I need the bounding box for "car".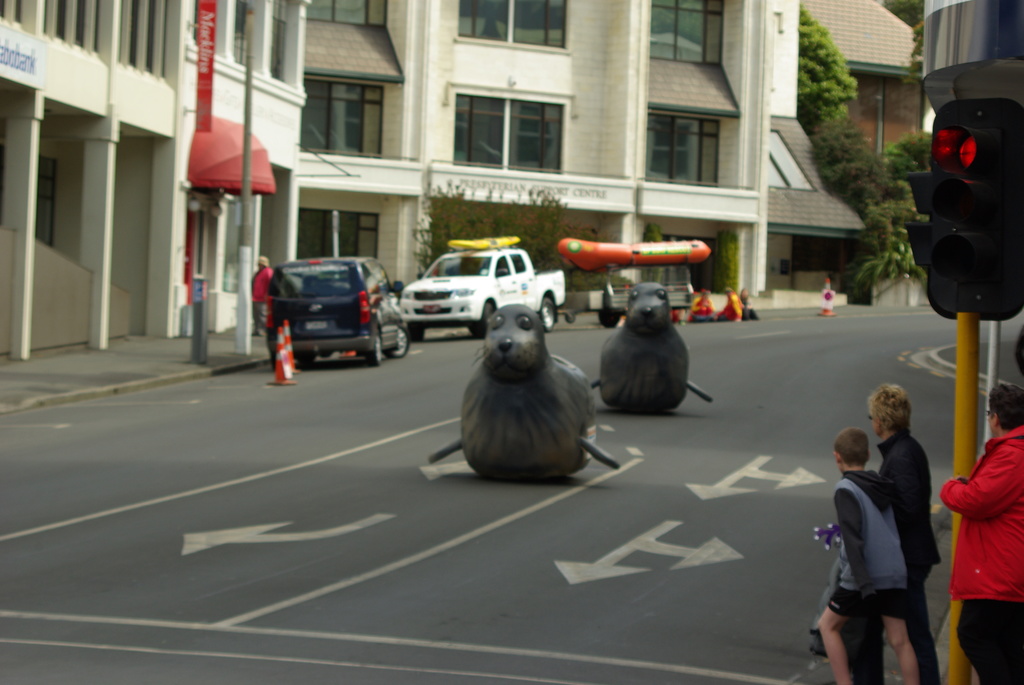
Here it is: pyautogui.locateOnScreen(259, 256, 413, 370).
